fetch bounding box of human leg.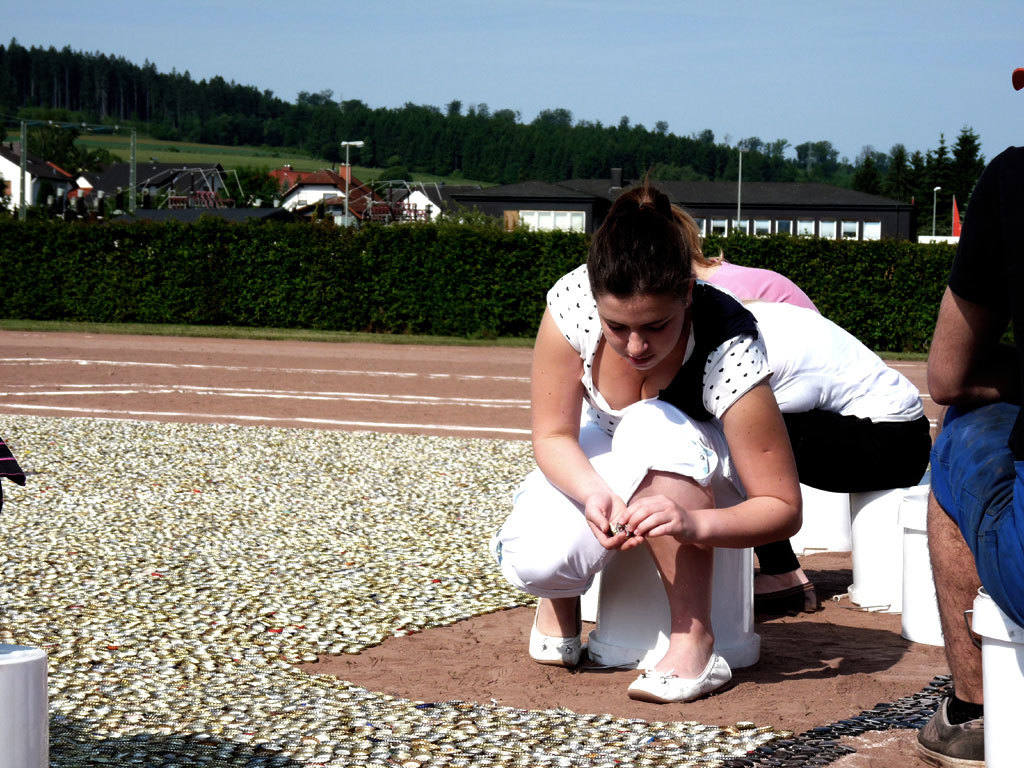
Bbox: 501, 484, 595, 665.
